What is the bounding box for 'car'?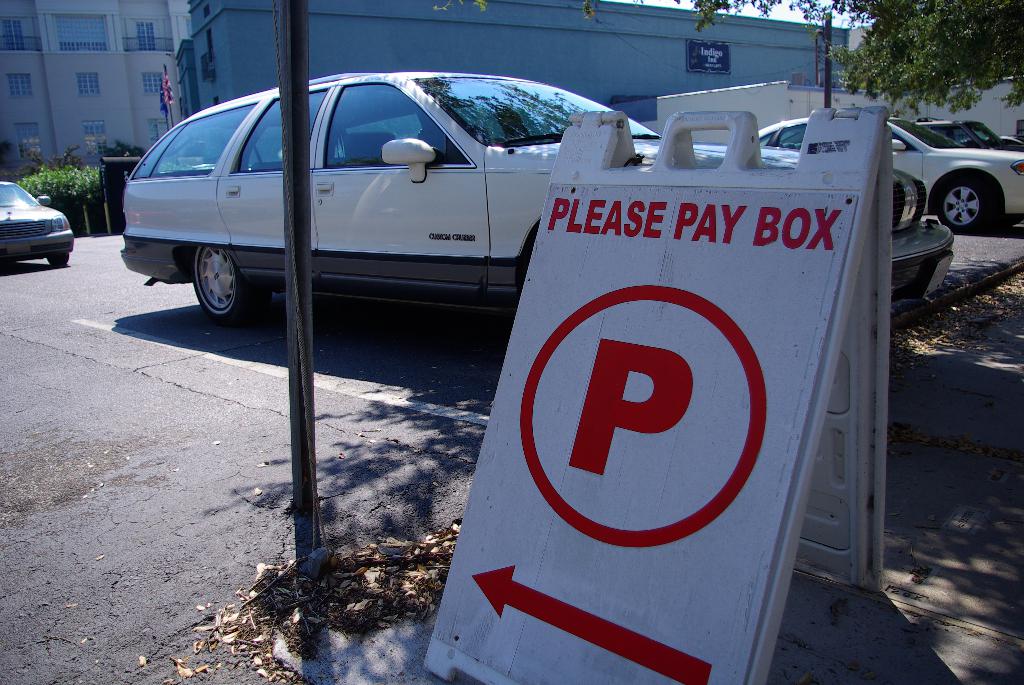
[913, 120, 1023, 153].
